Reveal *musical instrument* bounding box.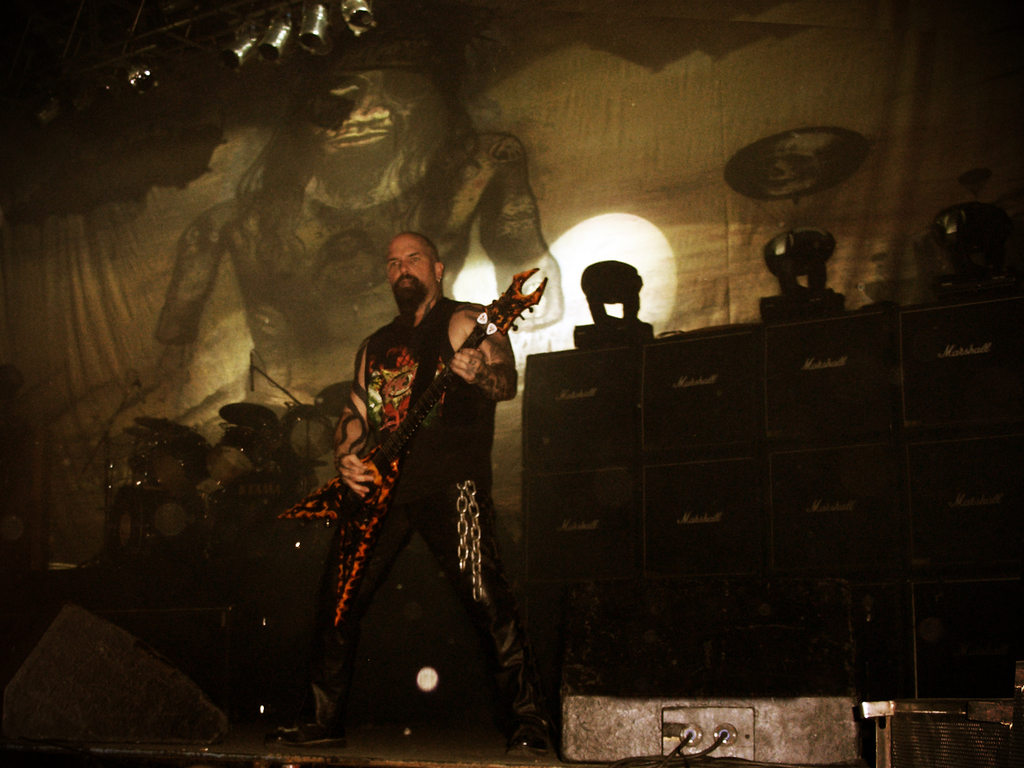
Revealed: detection(270, 265, 548, 631).
